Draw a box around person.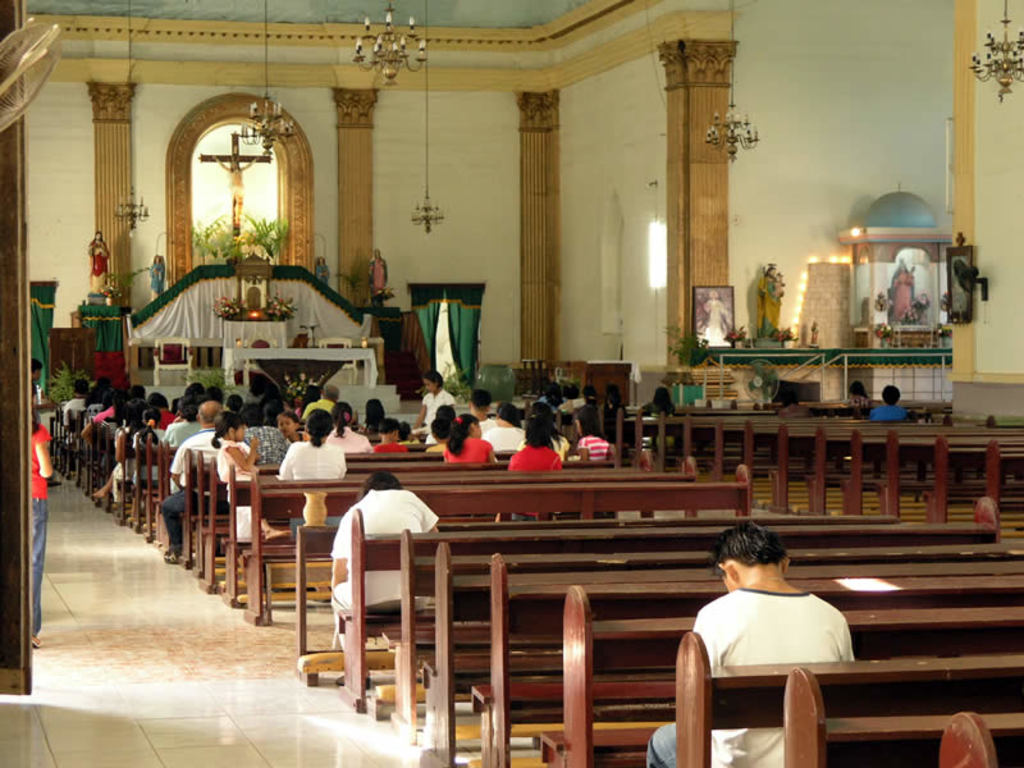
(left=29, top=352, right=44, bottom=398).
